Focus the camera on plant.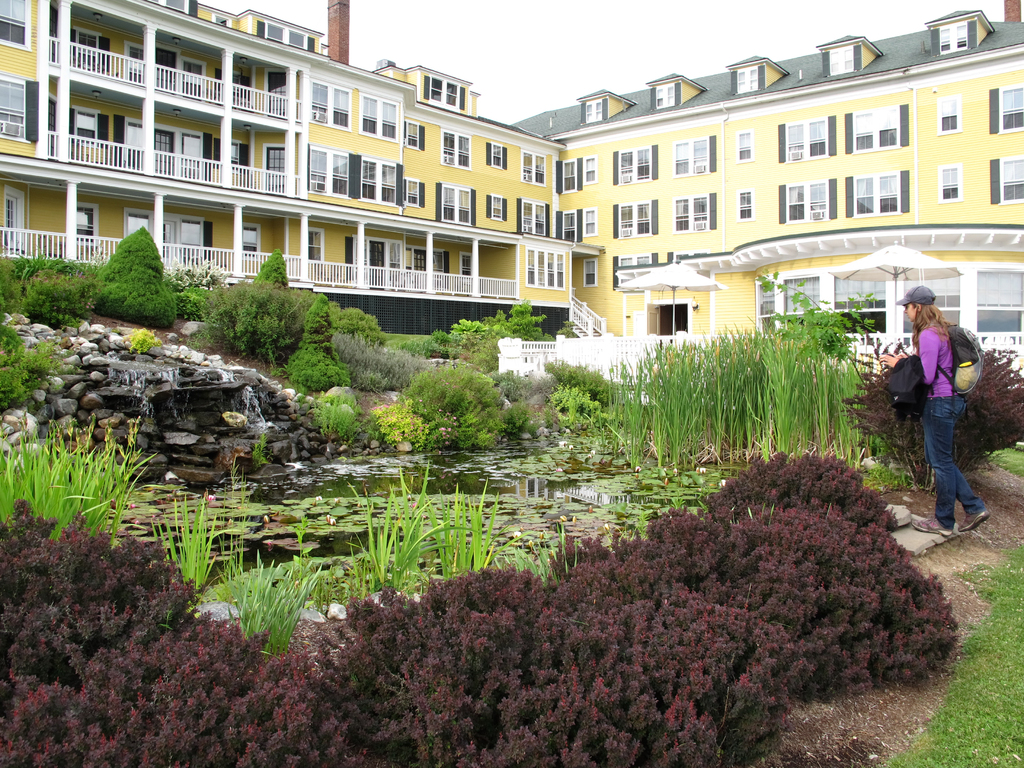
Focus region: bbox=(223, 455, 243, 618).
